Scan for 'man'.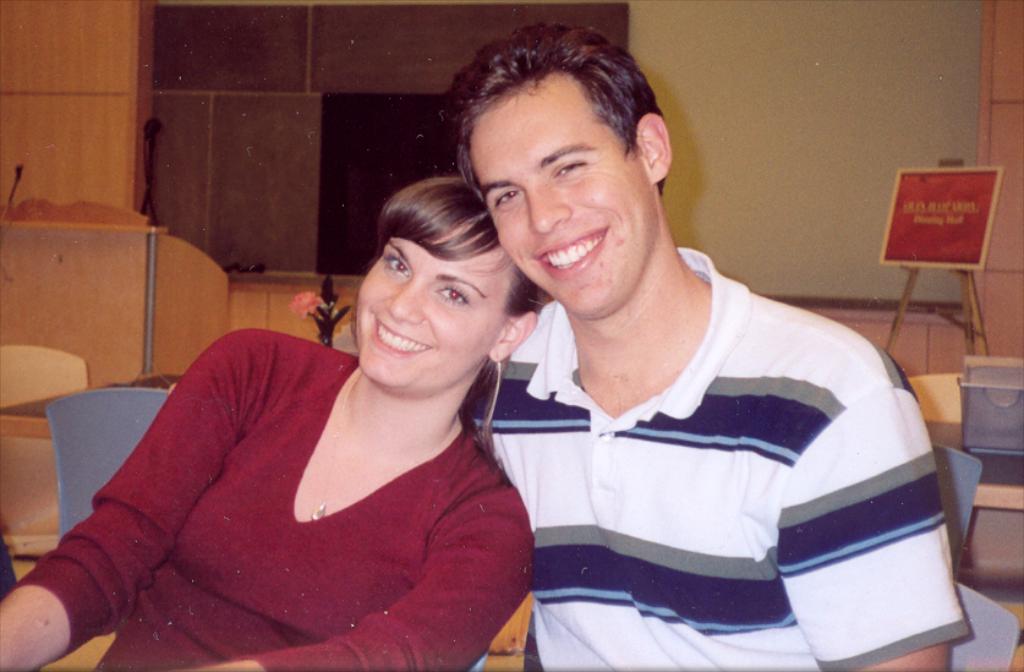
Scan result: x1=450 y1=56 x2=936 y2=659.
